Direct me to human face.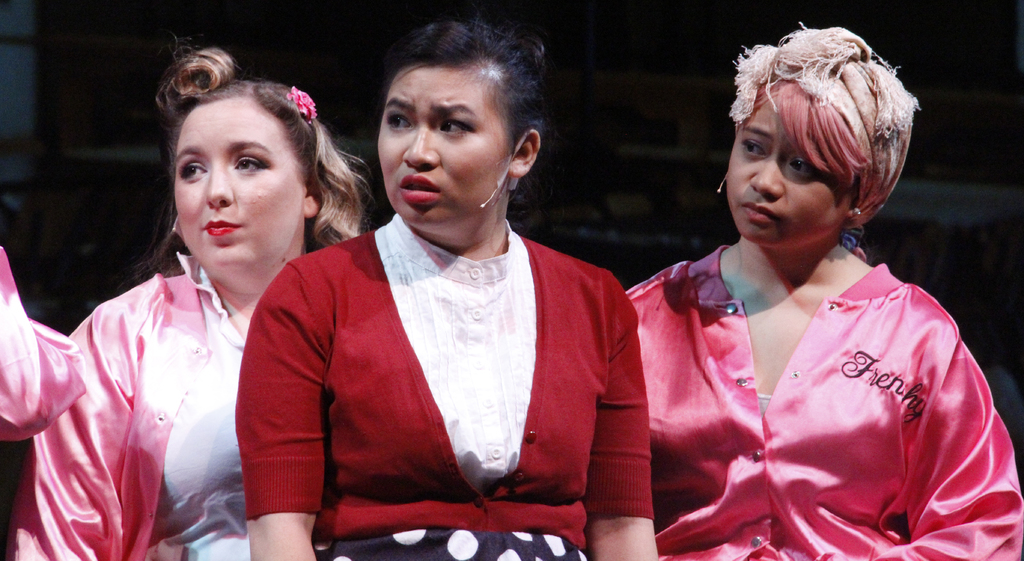
Direction: (724,99,850,241).
